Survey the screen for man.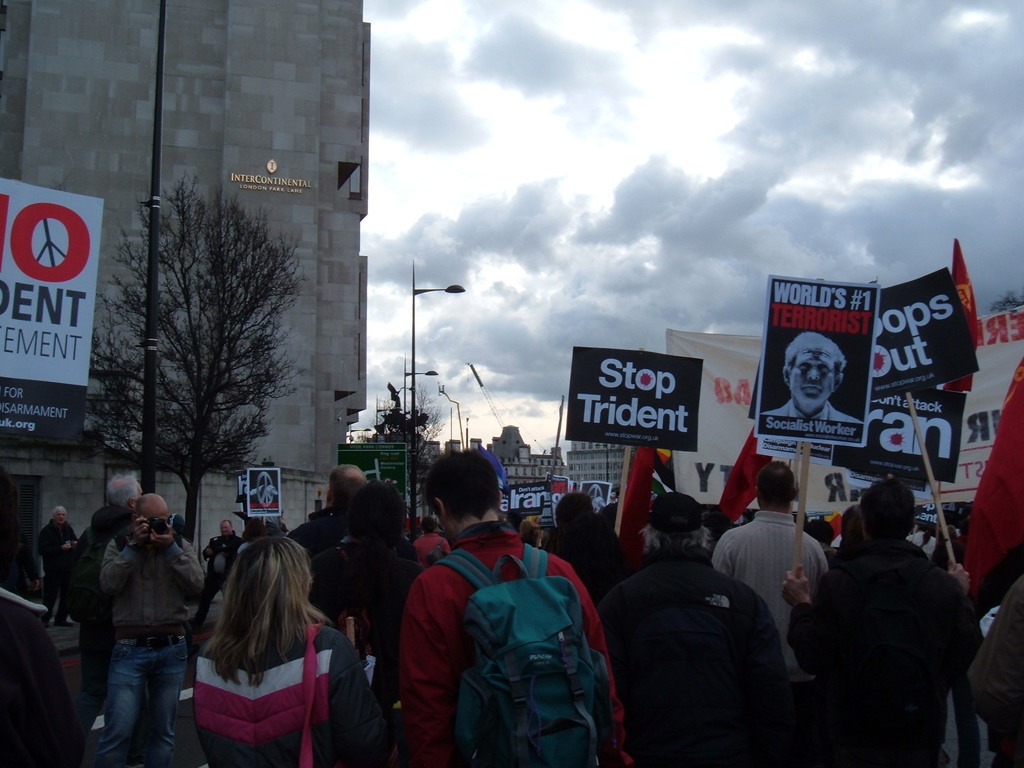
Survey found: 600:493:787:767.
